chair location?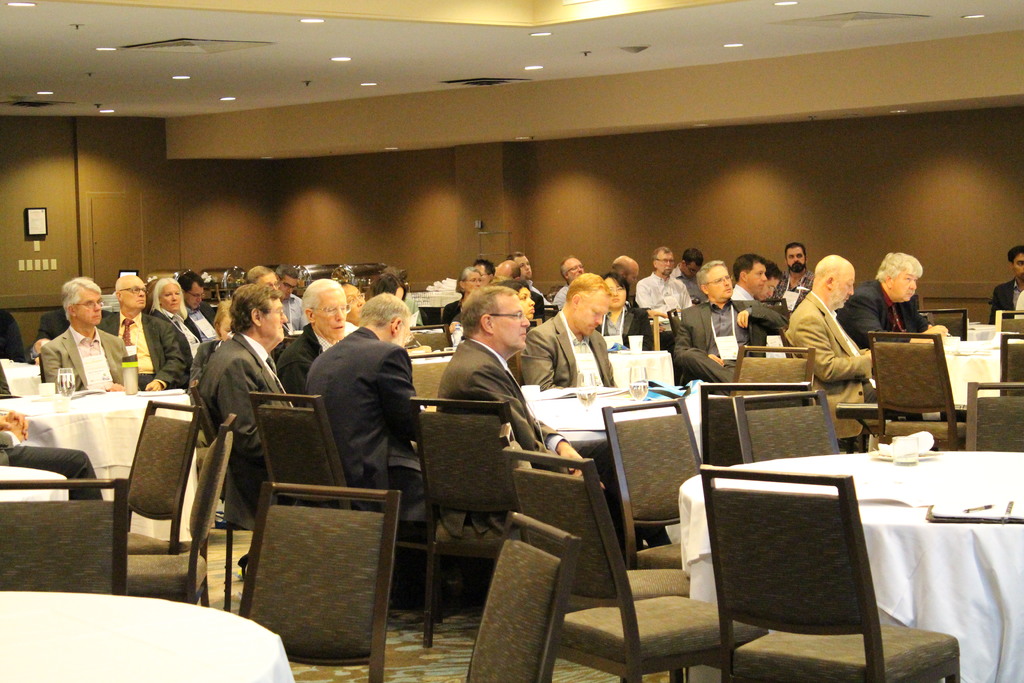
crop(0, 477, 129, 598)
